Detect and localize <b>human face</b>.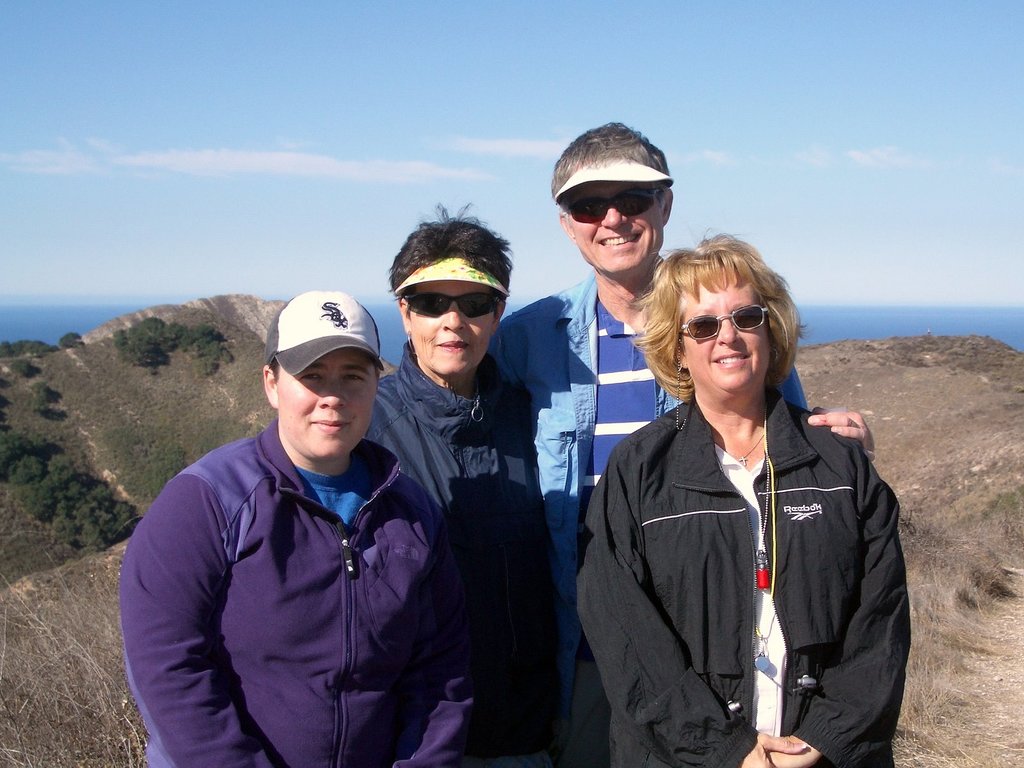
Localized at bbox=(277, 346, 376, 459).
